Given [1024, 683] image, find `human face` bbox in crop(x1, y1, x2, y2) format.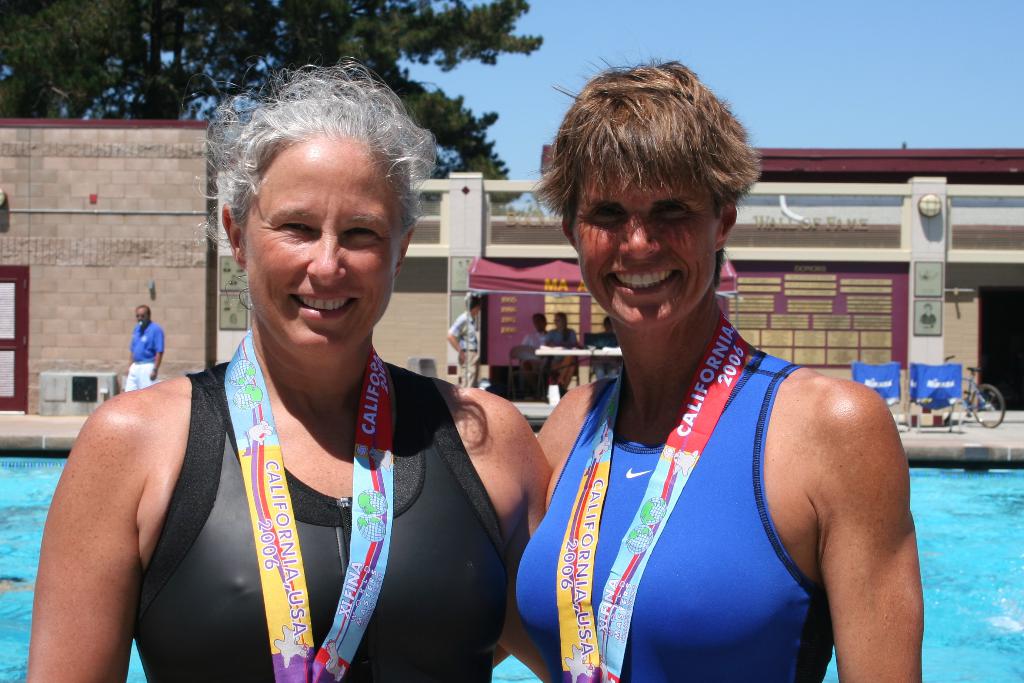
crop(136, 306, 150, 324).
